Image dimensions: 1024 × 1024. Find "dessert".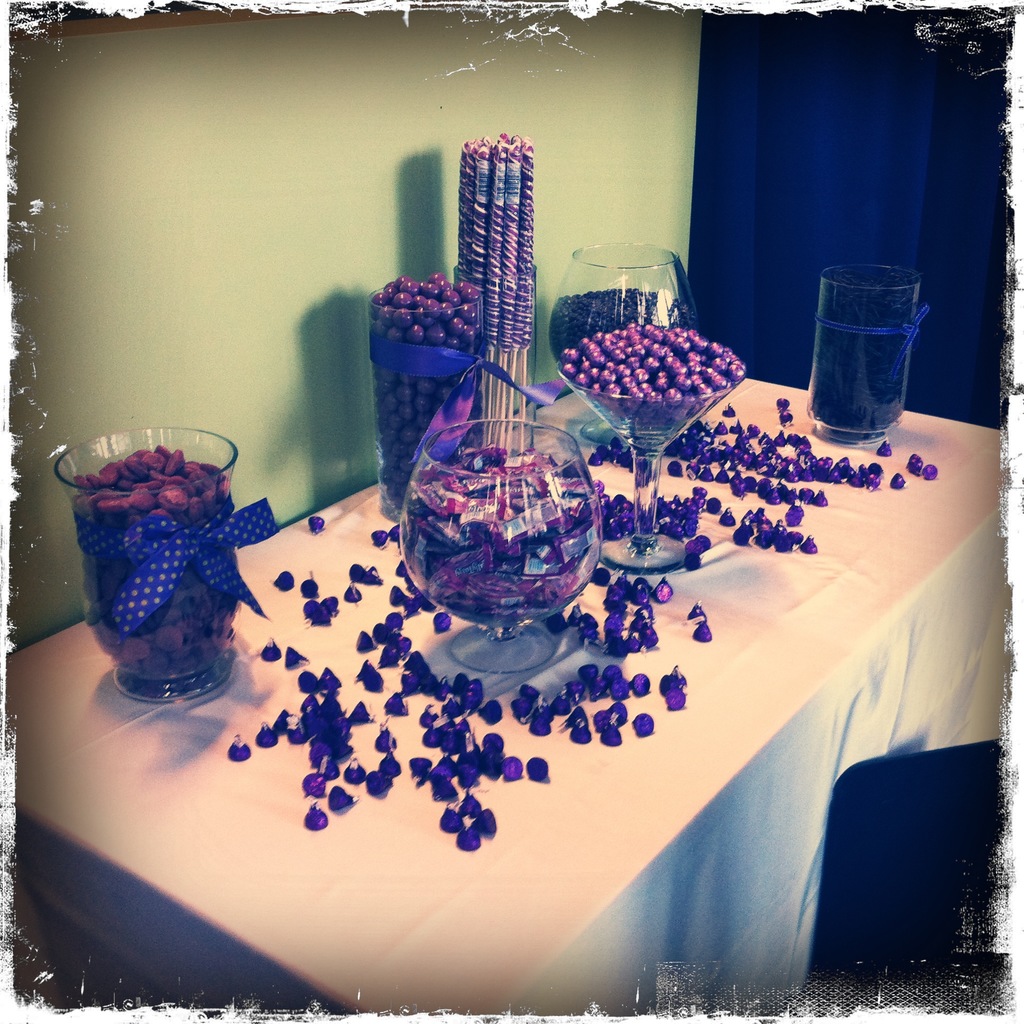
Rect(648, 488, 824, 577).
